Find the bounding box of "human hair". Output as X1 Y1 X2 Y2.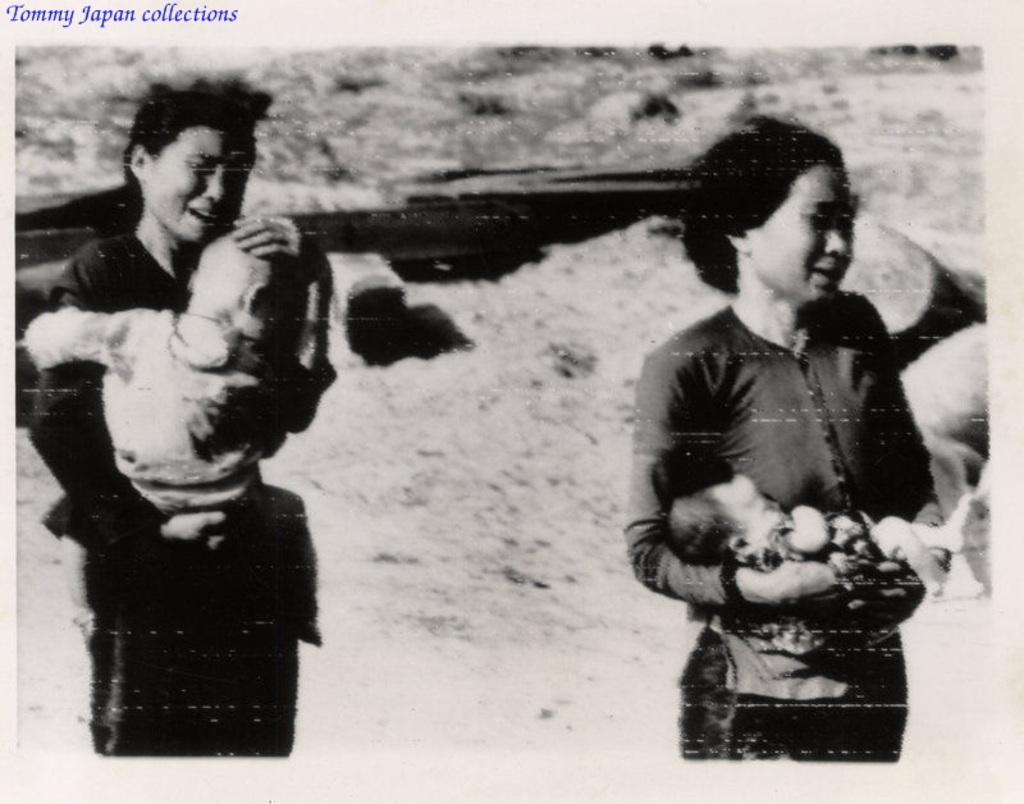
122 74 271 201.
